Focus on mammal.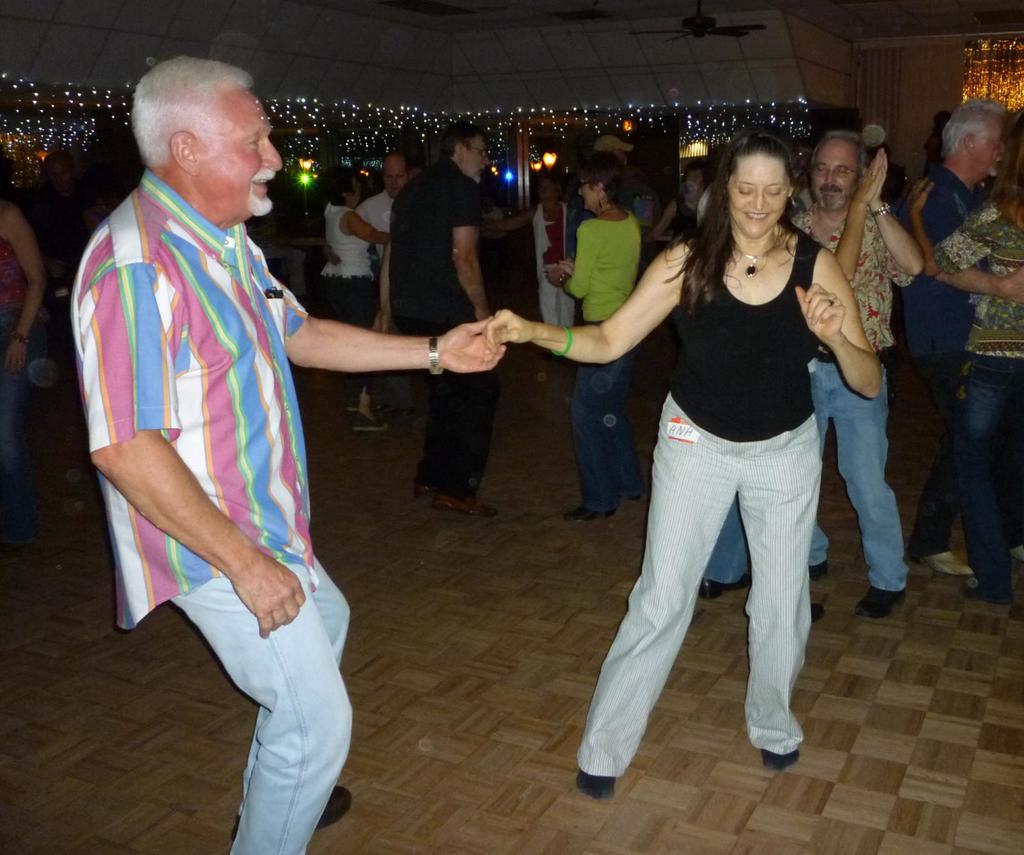
Focused at <box>931,108,1023,621</box>.
